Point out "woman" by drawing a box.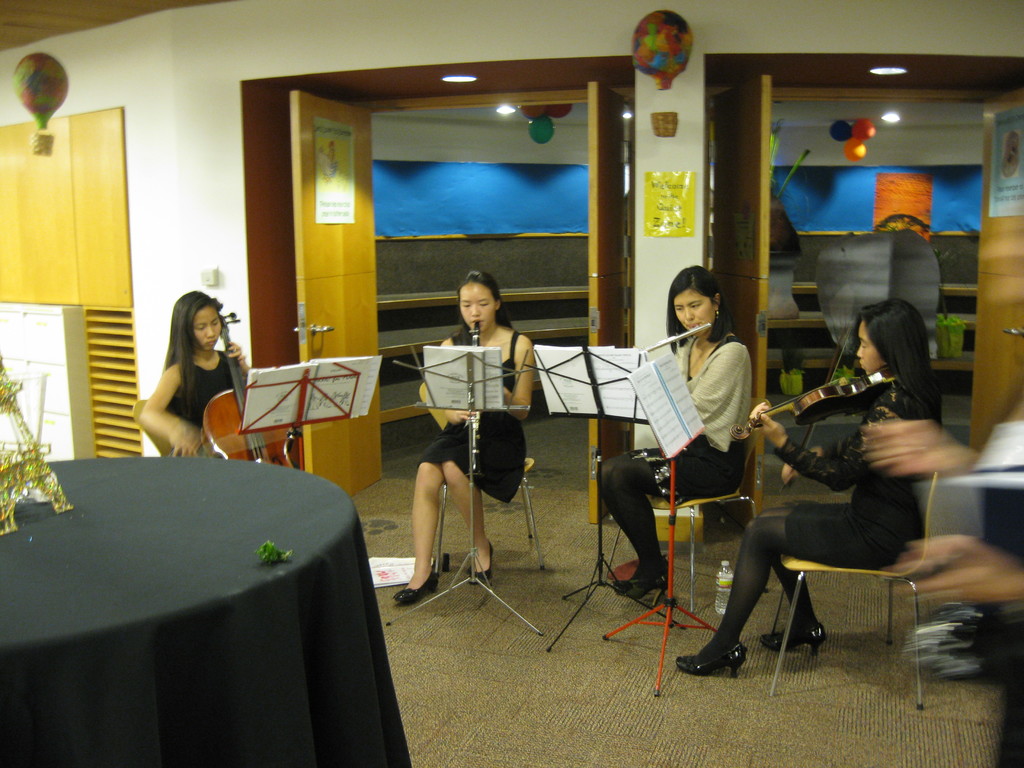
box(388, 271, 540, 609).
